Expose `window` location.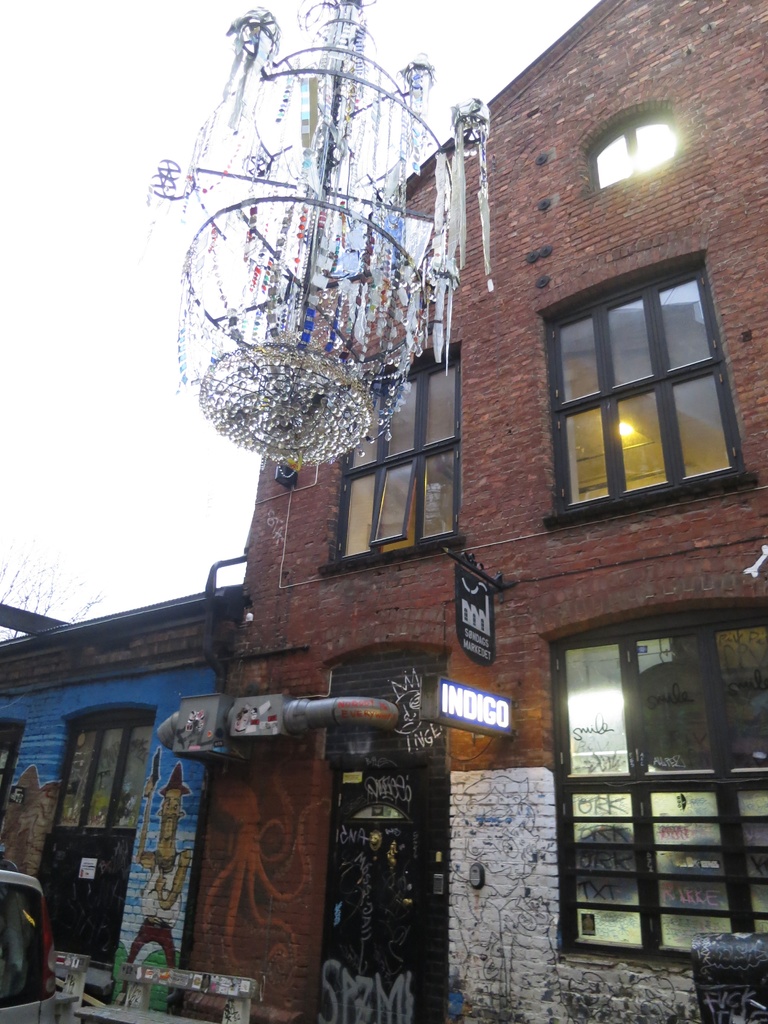
Exposed at box(539, 237, 742, 527).
